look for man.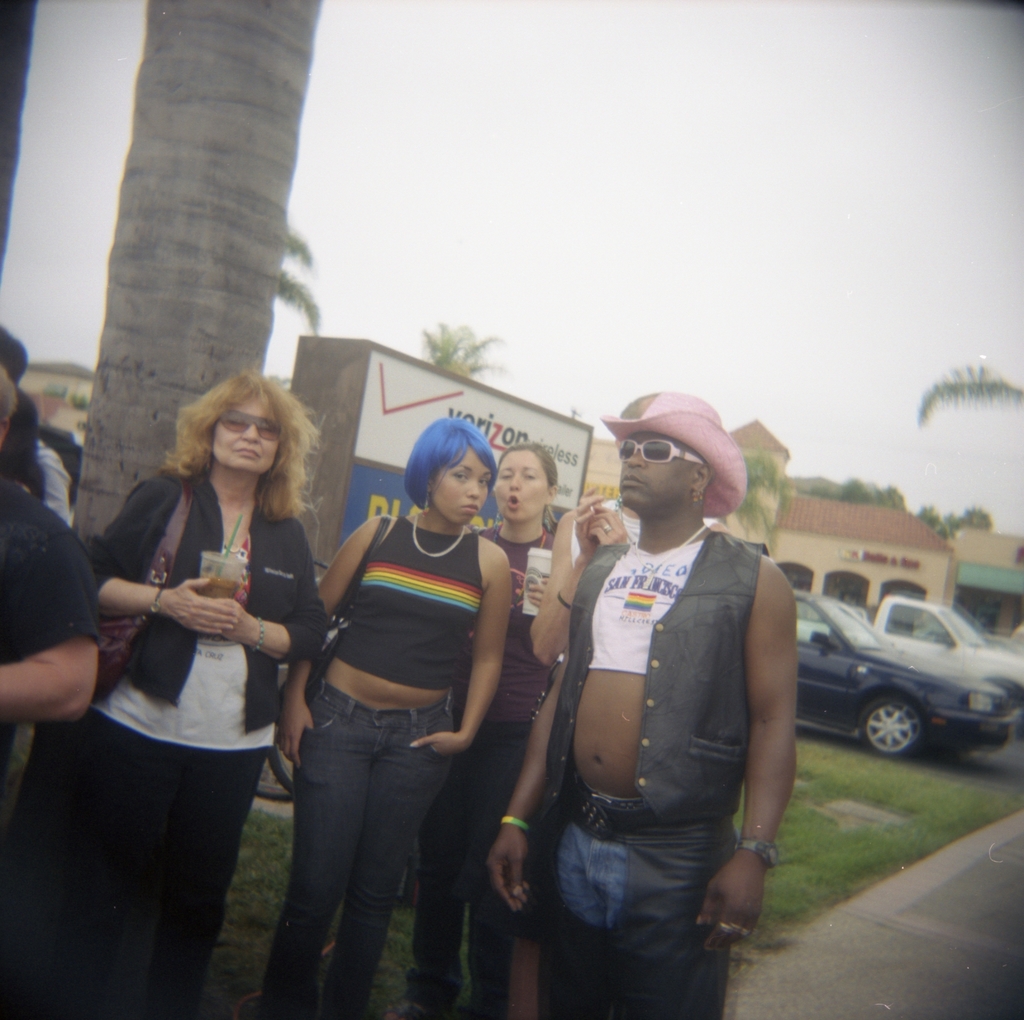
Found: box=[500, 373, 797, 1003].
